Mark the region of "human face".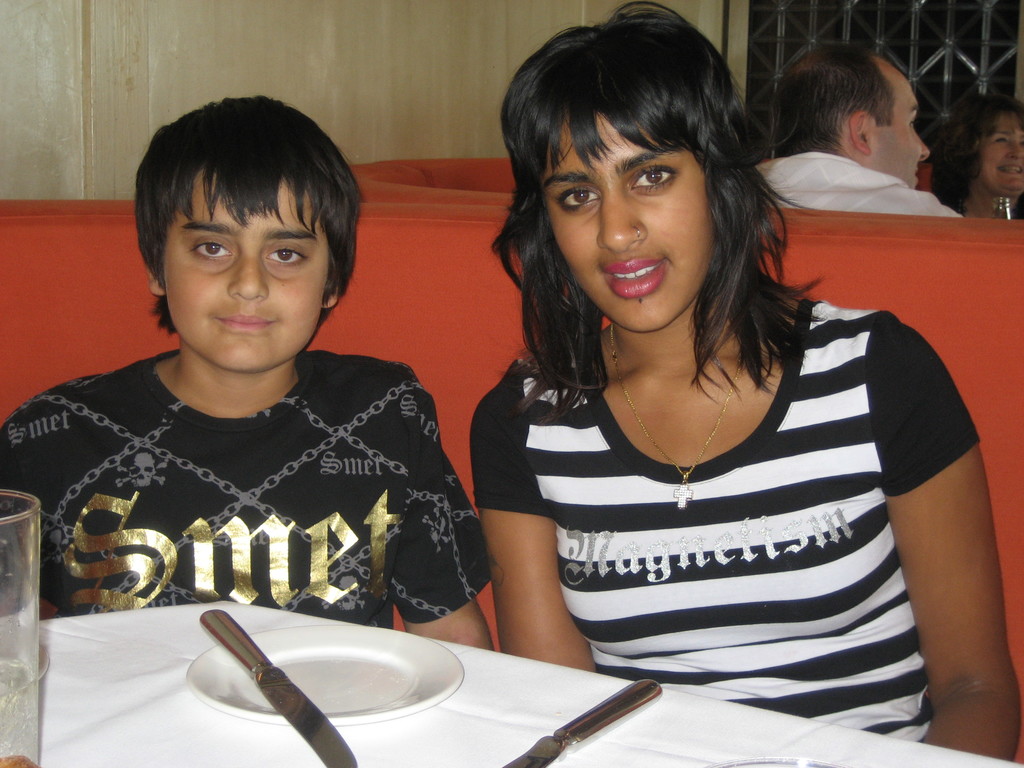
Region: detection(544, 112, 716, 333).
